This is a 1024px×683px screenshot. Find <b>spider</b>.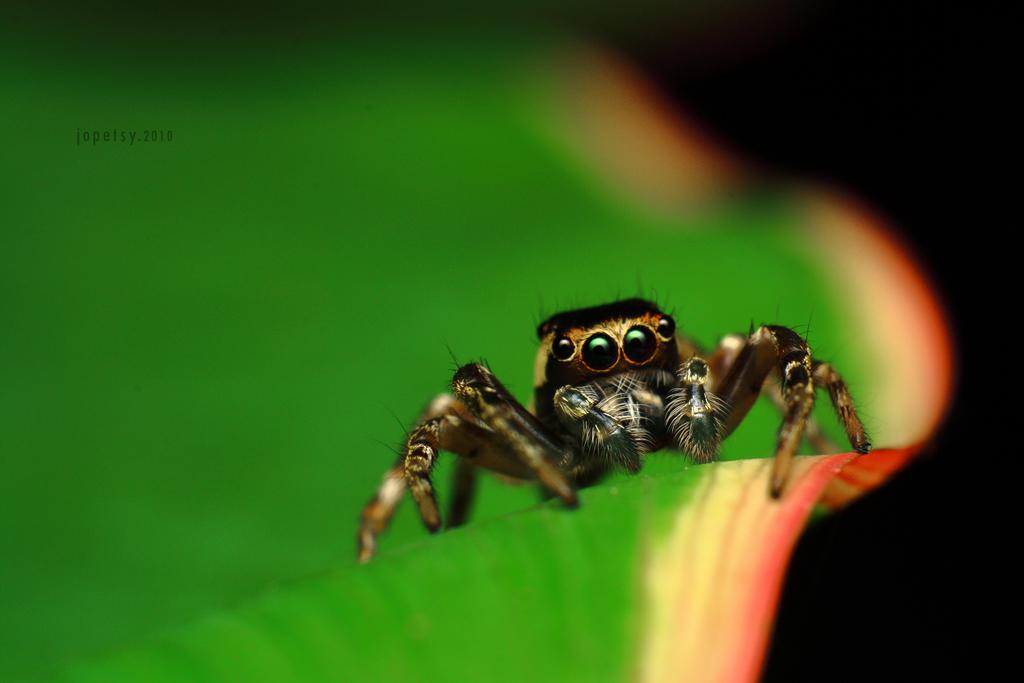
Bounding box: (left=357, top=273, right=879, bottom=560).
